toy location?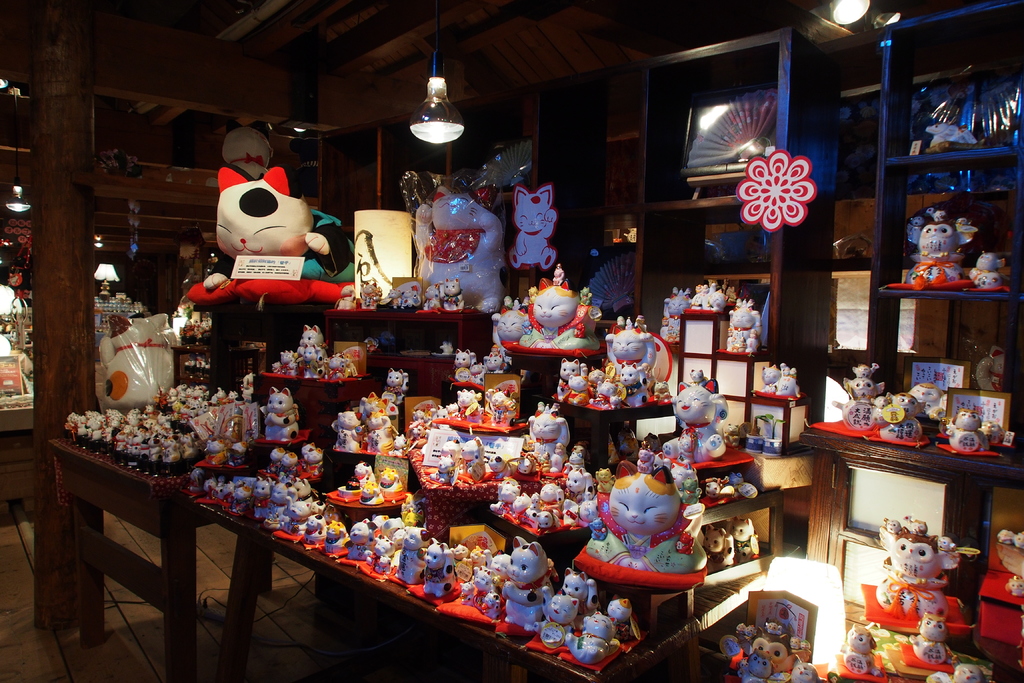
crop(508, 538, 552, 628)
